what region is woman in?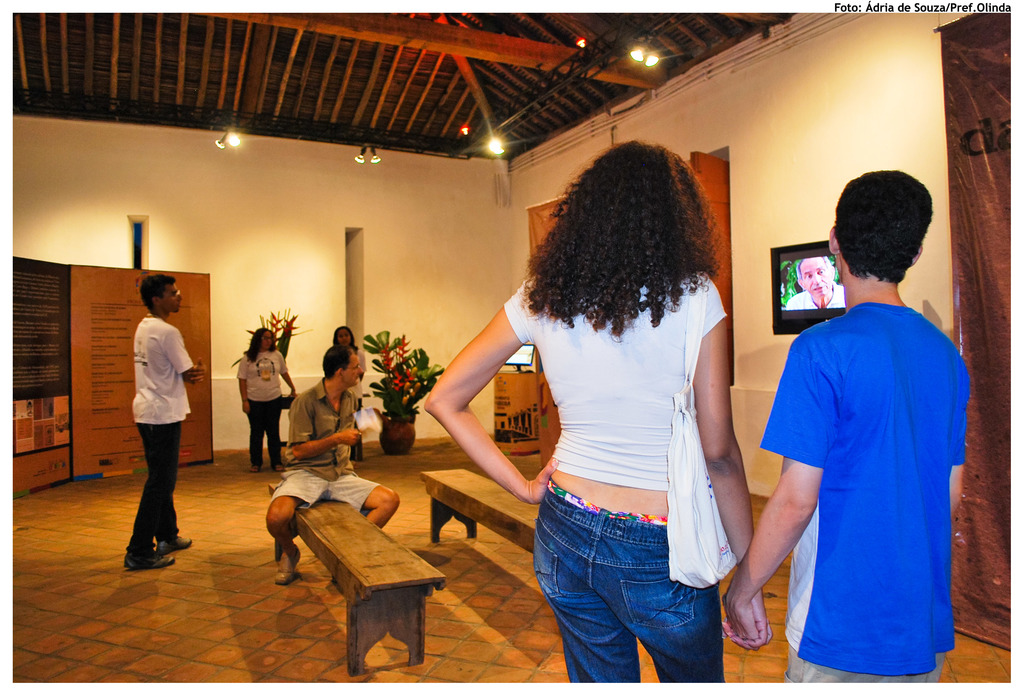
bbox(238, 327, 300, 474).
